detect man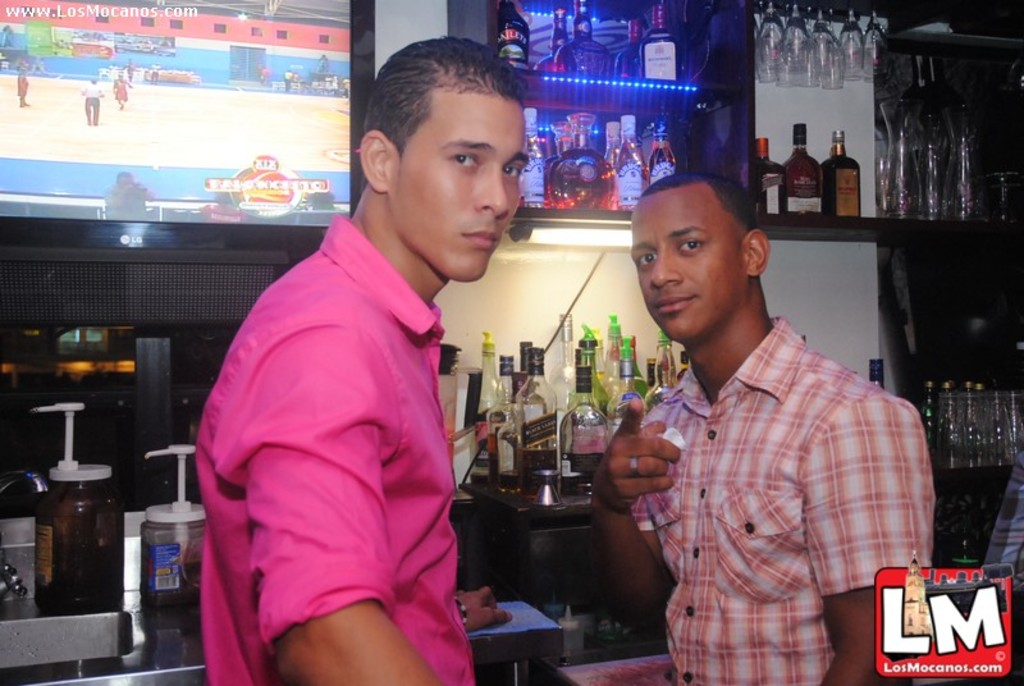
bbox=[257, 65, 269, 84]
